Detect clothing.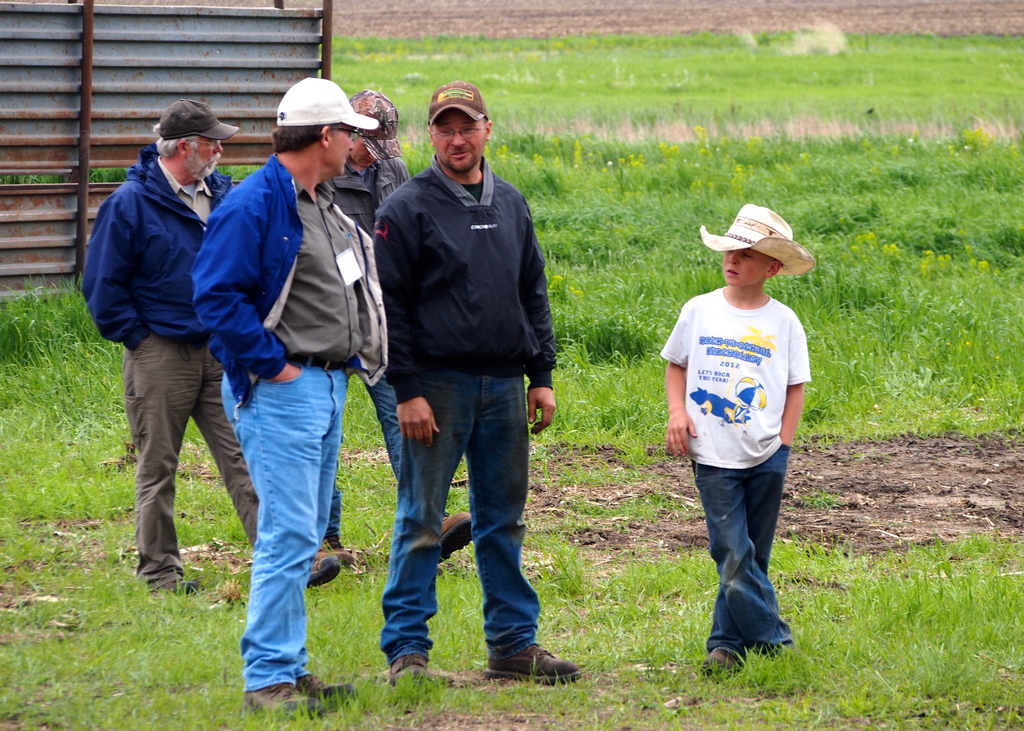
Detected at x1=190 y1=145 x2=387 y2=695.
